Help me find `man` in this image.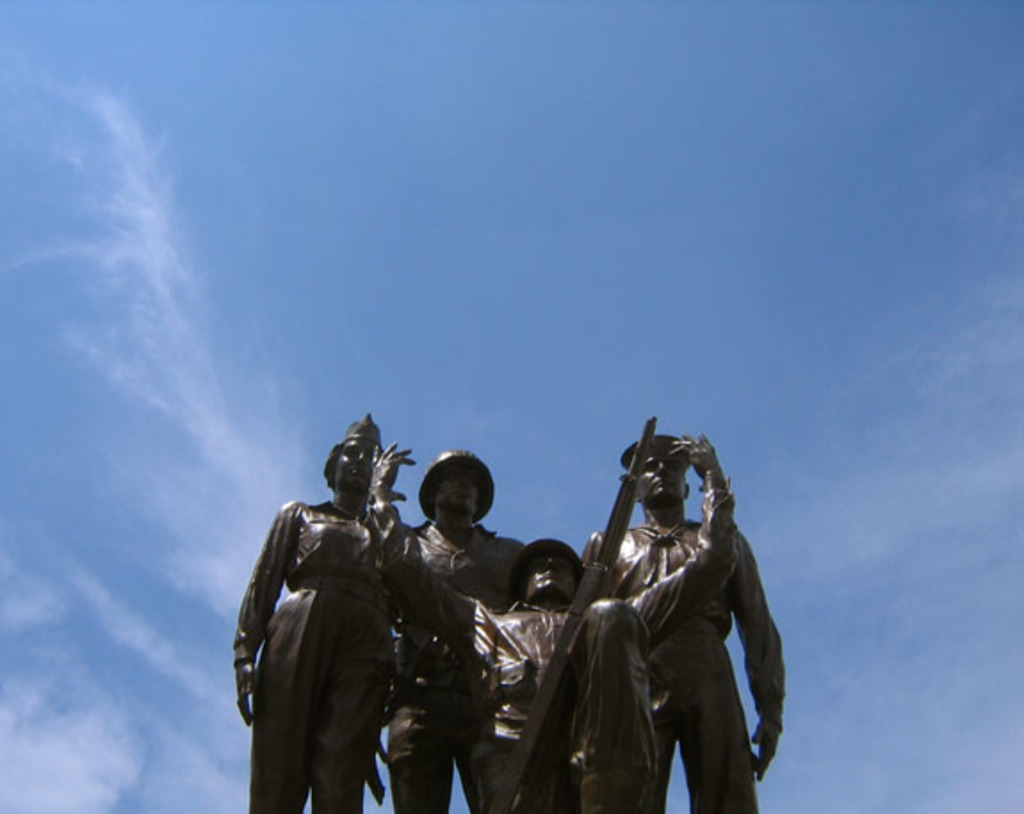
Found it: l=604, t=426, r=775, b=812.
